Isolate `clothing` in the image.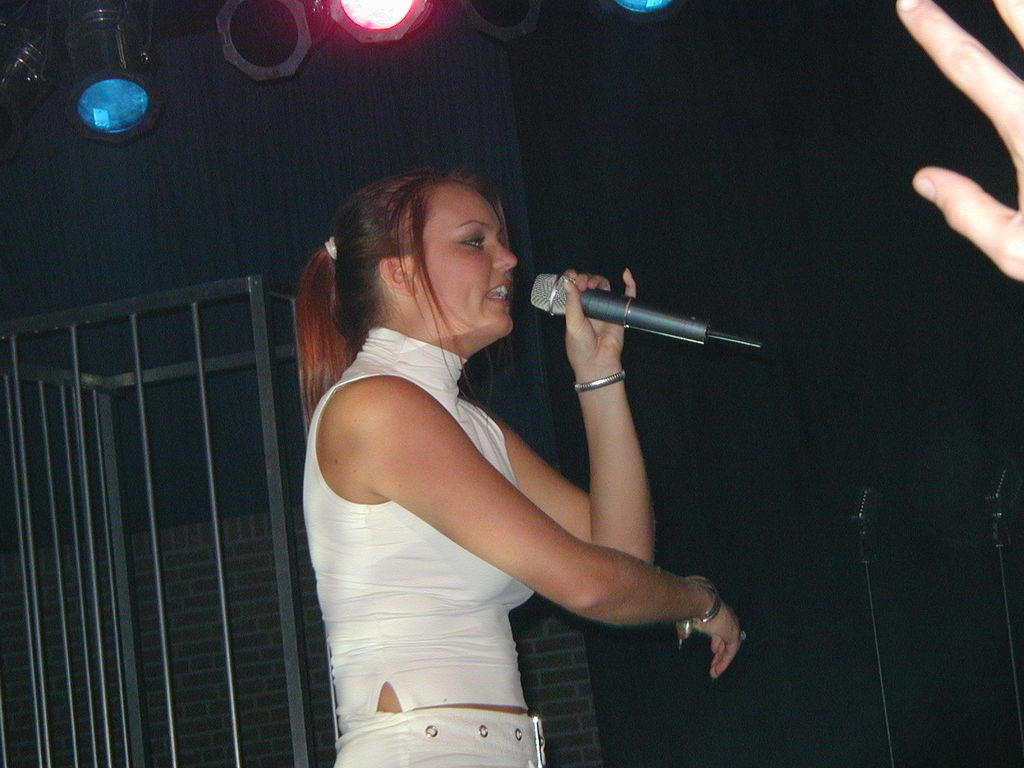
Isolated region: bbox=(277, 257, 590, 699).
